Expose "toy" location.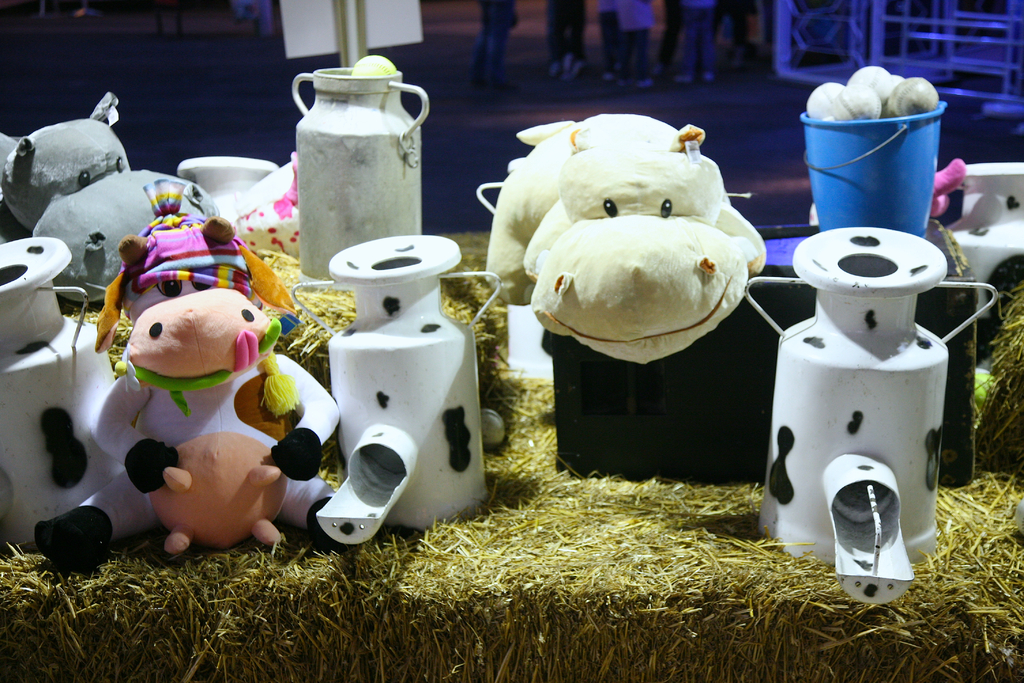
Exposed at left=177, top=152, right=285, bottom=218.
